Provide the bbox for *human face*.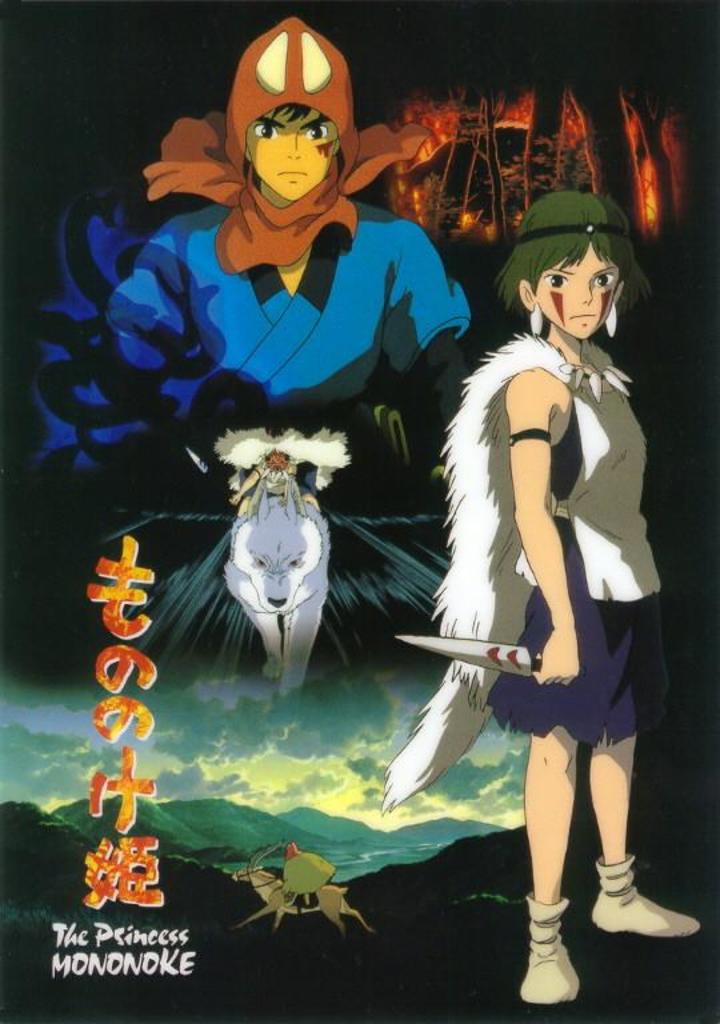
box(535, 241, 615, 339).
